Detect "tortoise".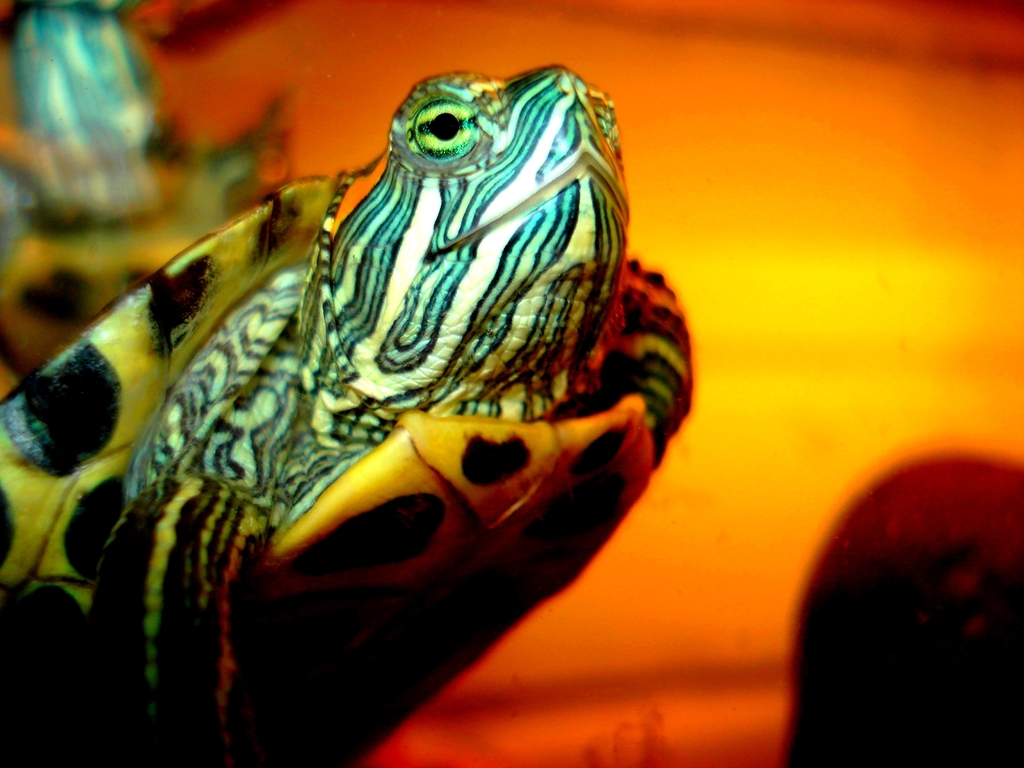
Detected at 0 60 693 767.
